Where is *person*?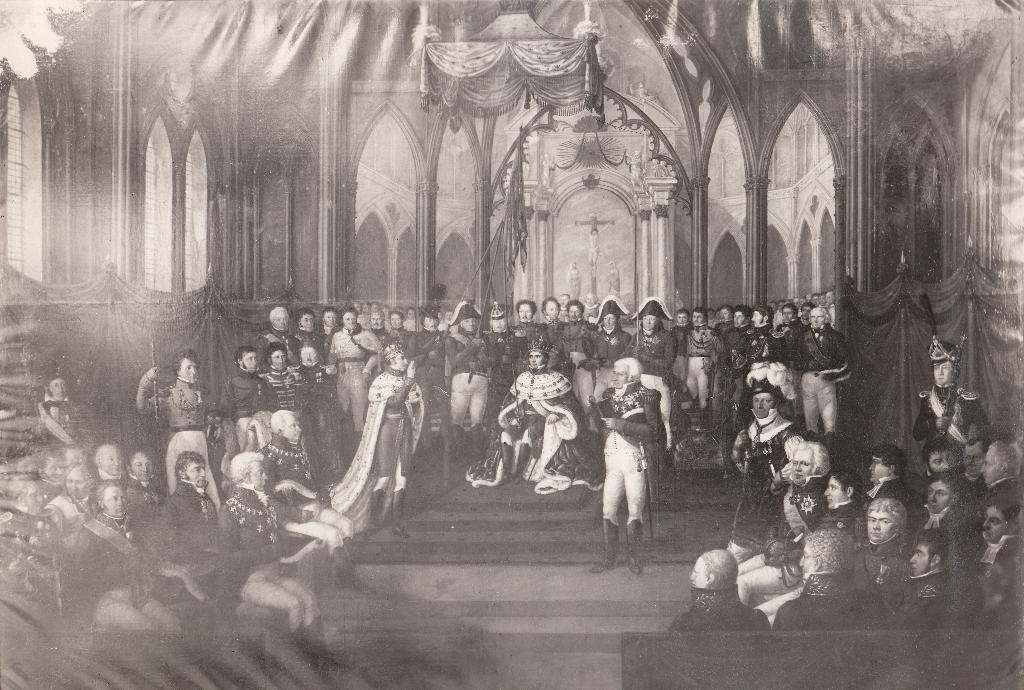
x1=507 y1=298 x2=549 y2=349.
